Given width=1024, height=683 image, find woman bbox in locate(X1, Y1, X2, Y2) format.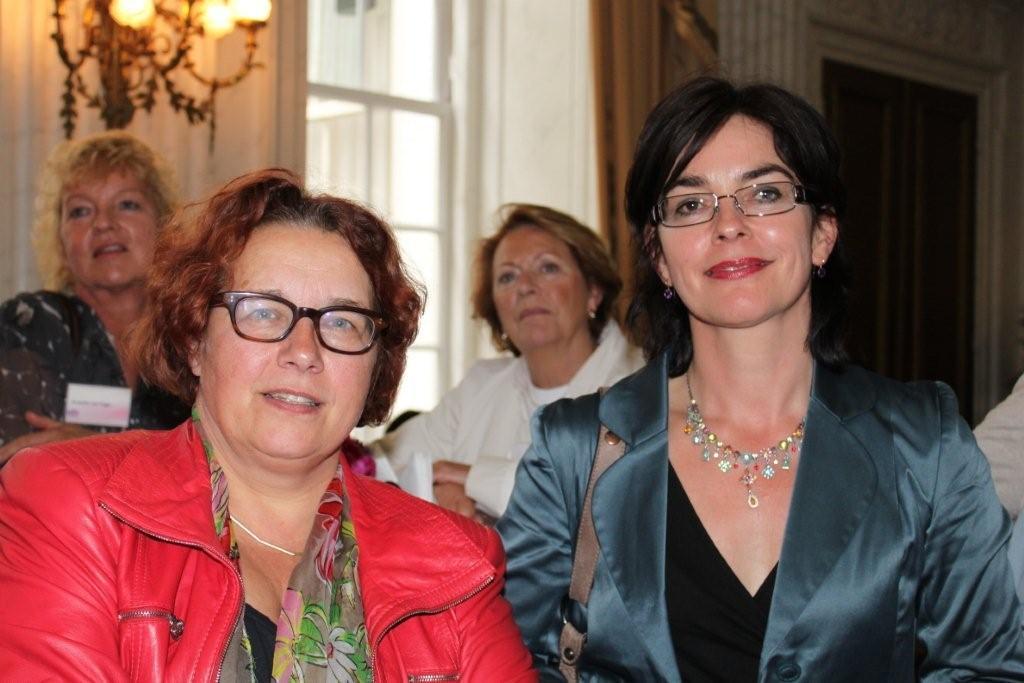
locate(0, 165, 535, 682).
